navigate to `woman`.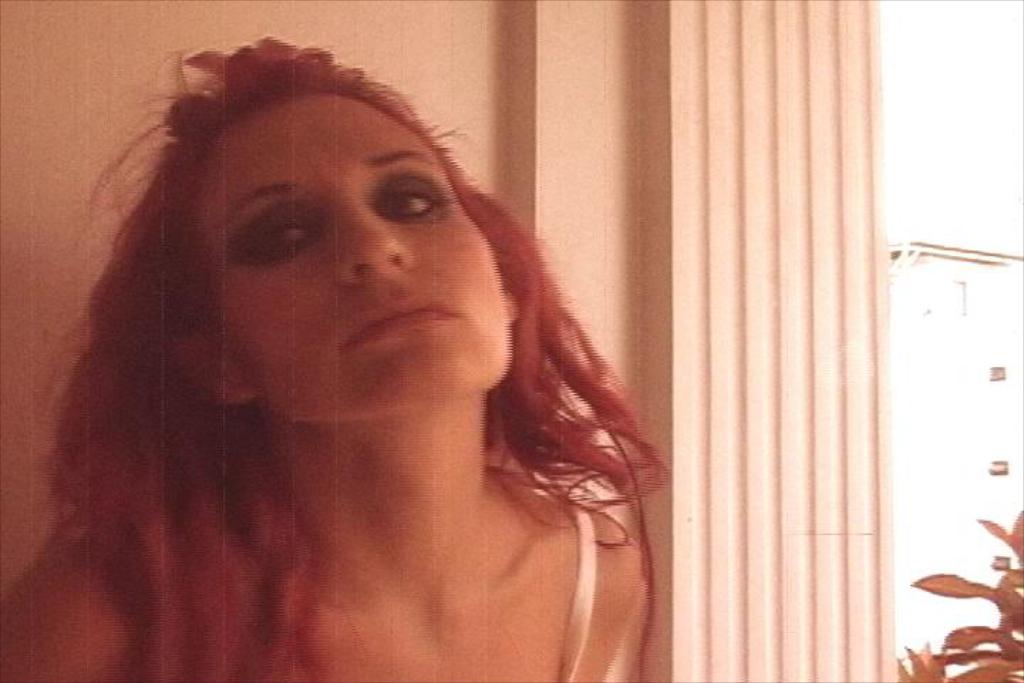
Navigation target: bbox=[21, 38, 708, 670].
